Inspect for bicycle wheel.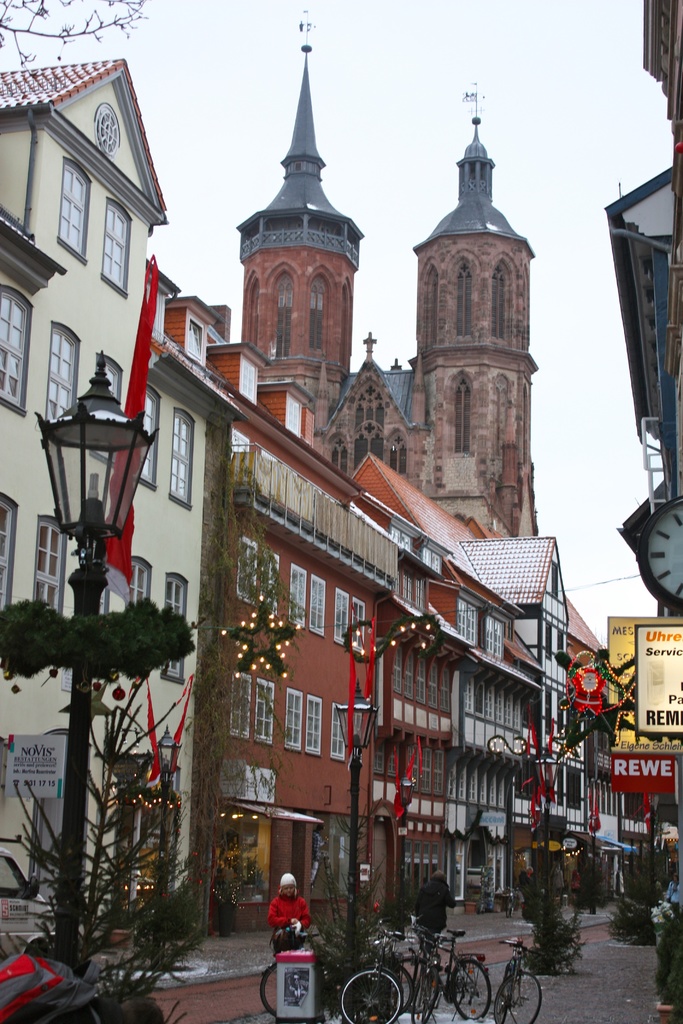
Inspection: locate(411, 970, 436, 1023).
